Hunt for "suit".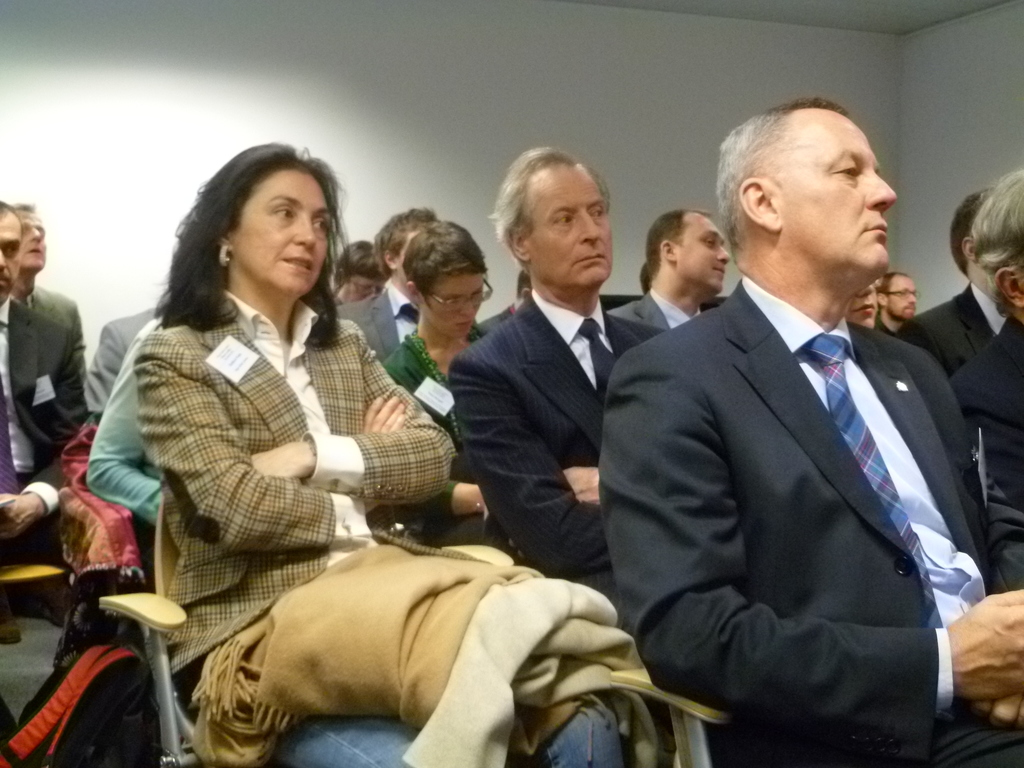
Hunted down at (435, 193, 668, 603).
